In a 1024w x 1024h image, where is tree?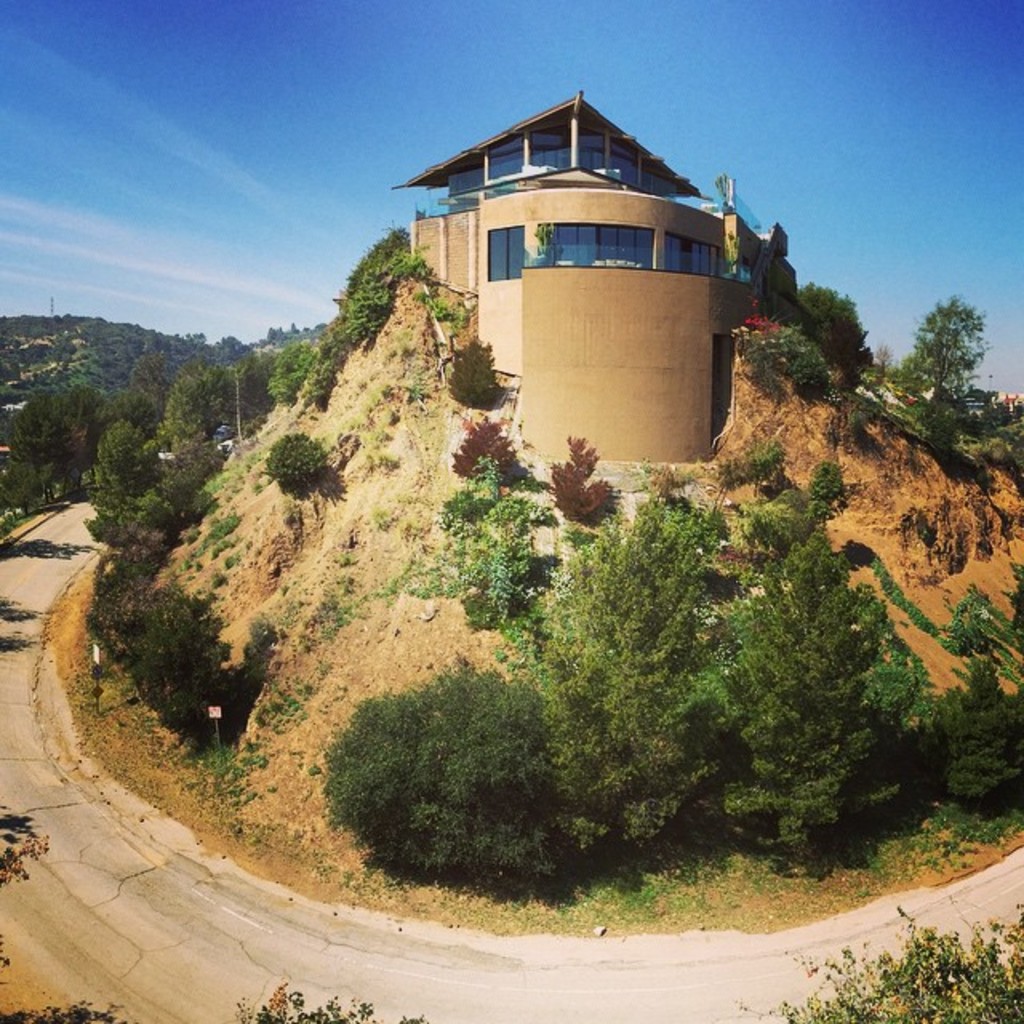
Rect(907, 296, 994, 418).
